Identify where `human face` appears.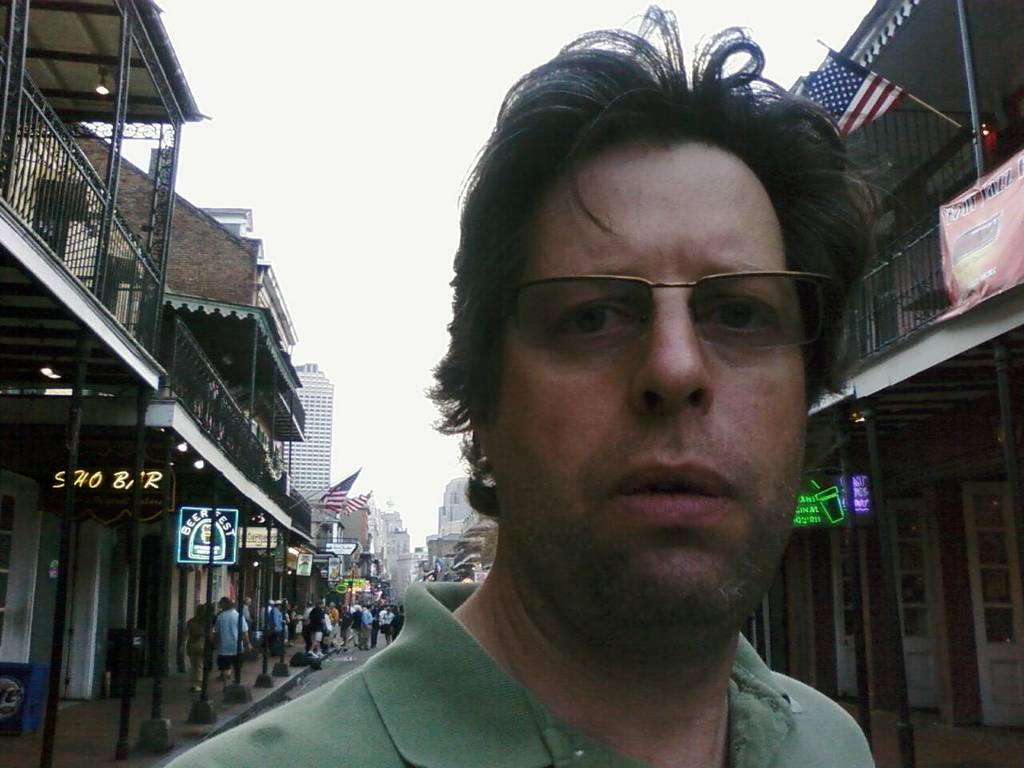
Appears at crop(502, 134, 814, 622).
